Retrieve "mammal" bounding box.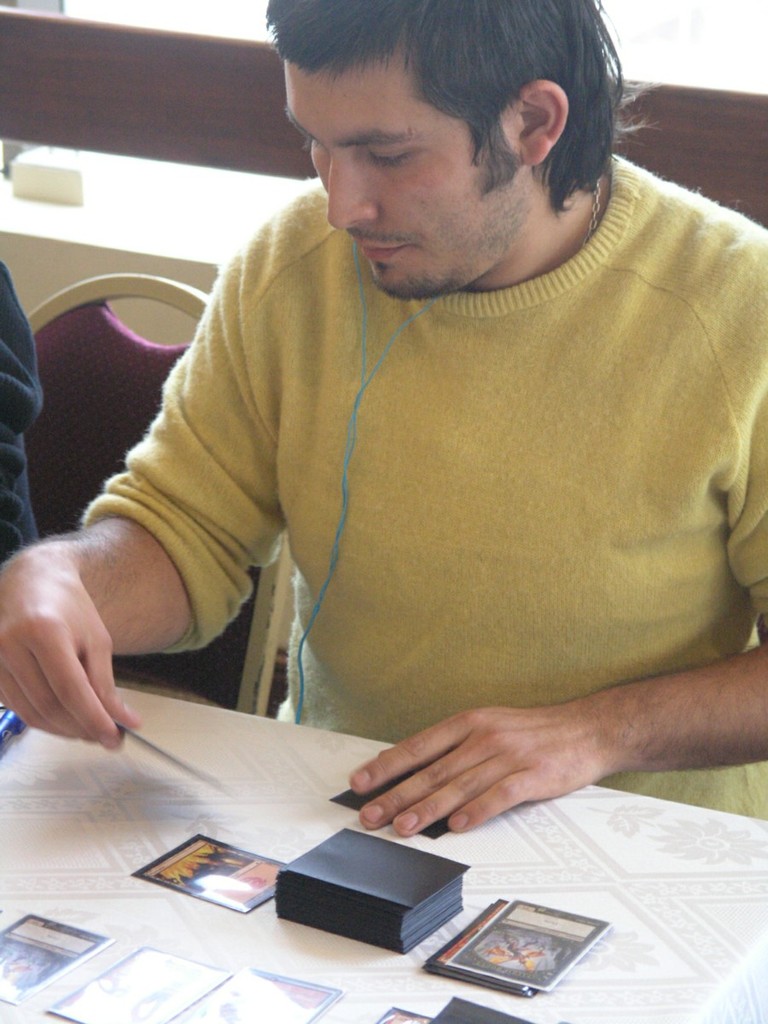
Bounding box: (28,63,724,905).
